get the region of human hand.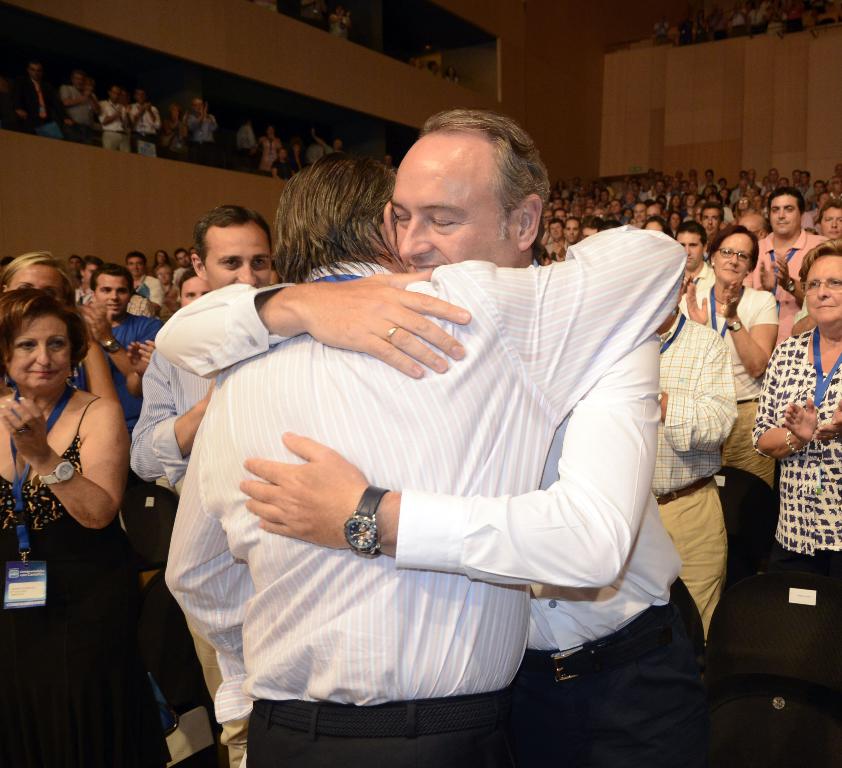
77/302/114/344.
